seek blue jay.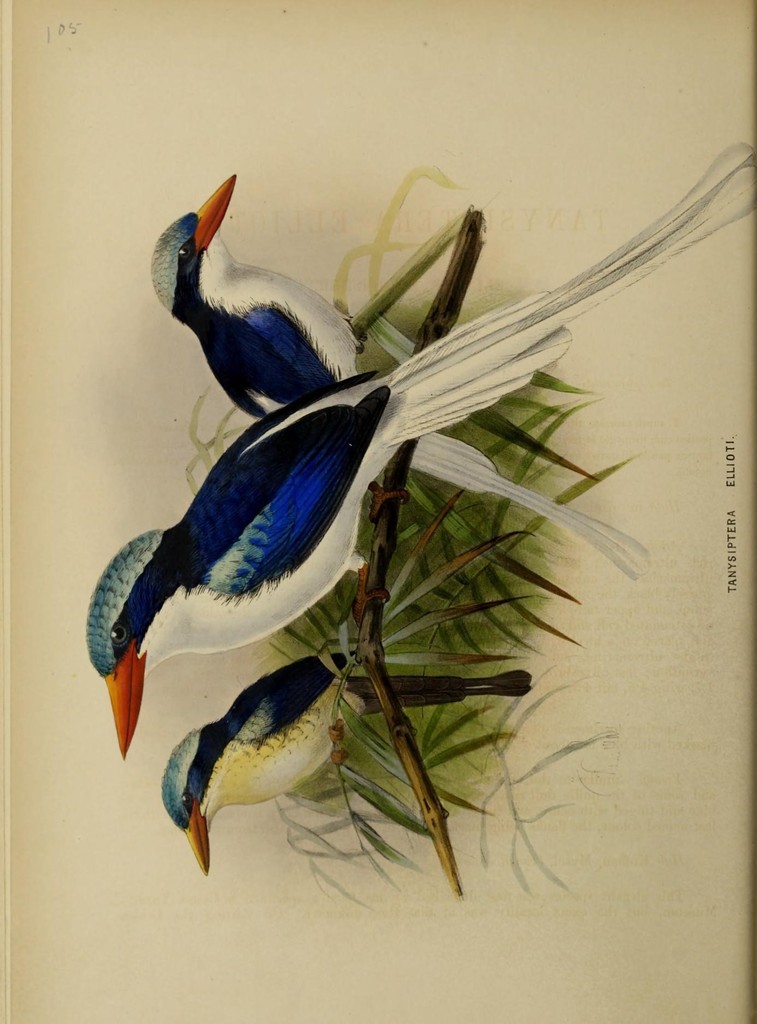
<bbox>147, 168, 653, 581</bbox>.
